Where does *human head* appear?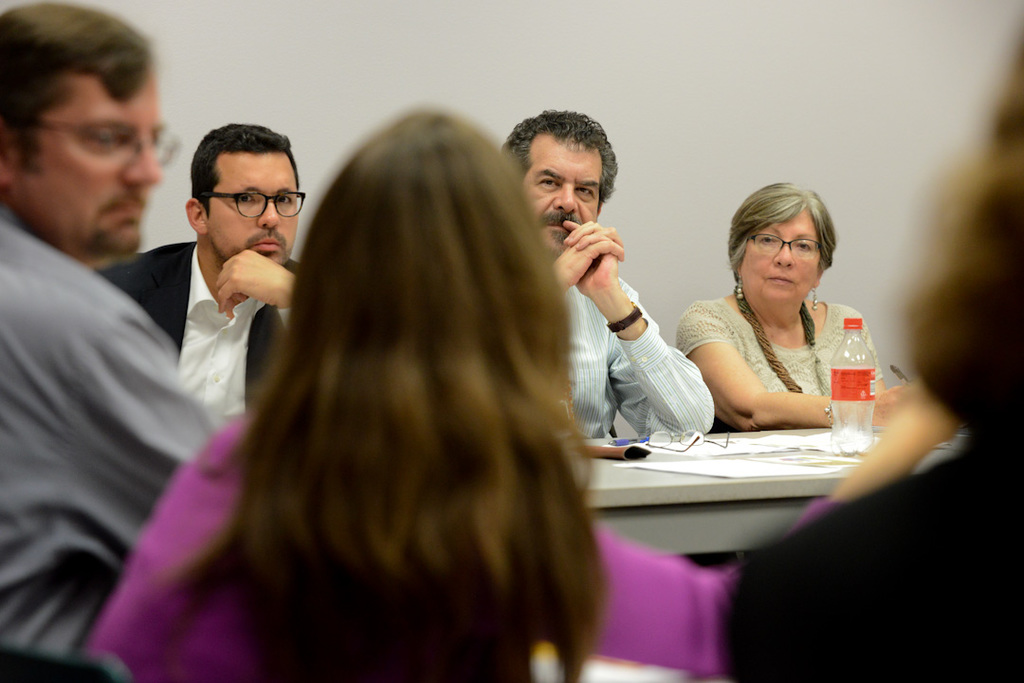
Appears at {"x1": 725, "y1": 181, "x2": 832, "y2": 316}.
